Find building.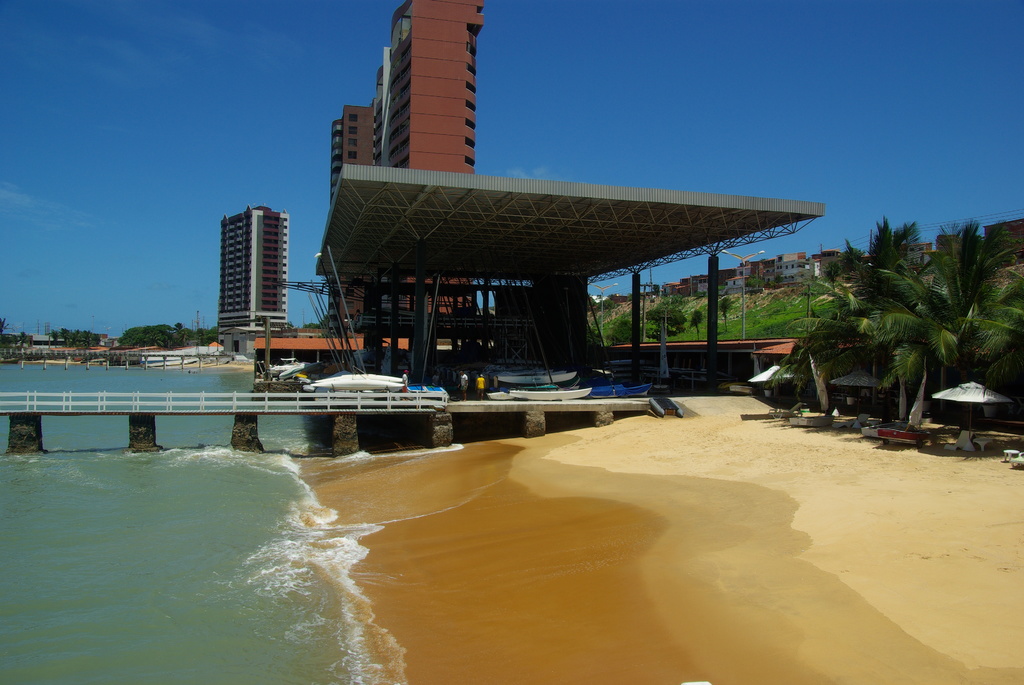
box=[217, 207, 288, 332].
